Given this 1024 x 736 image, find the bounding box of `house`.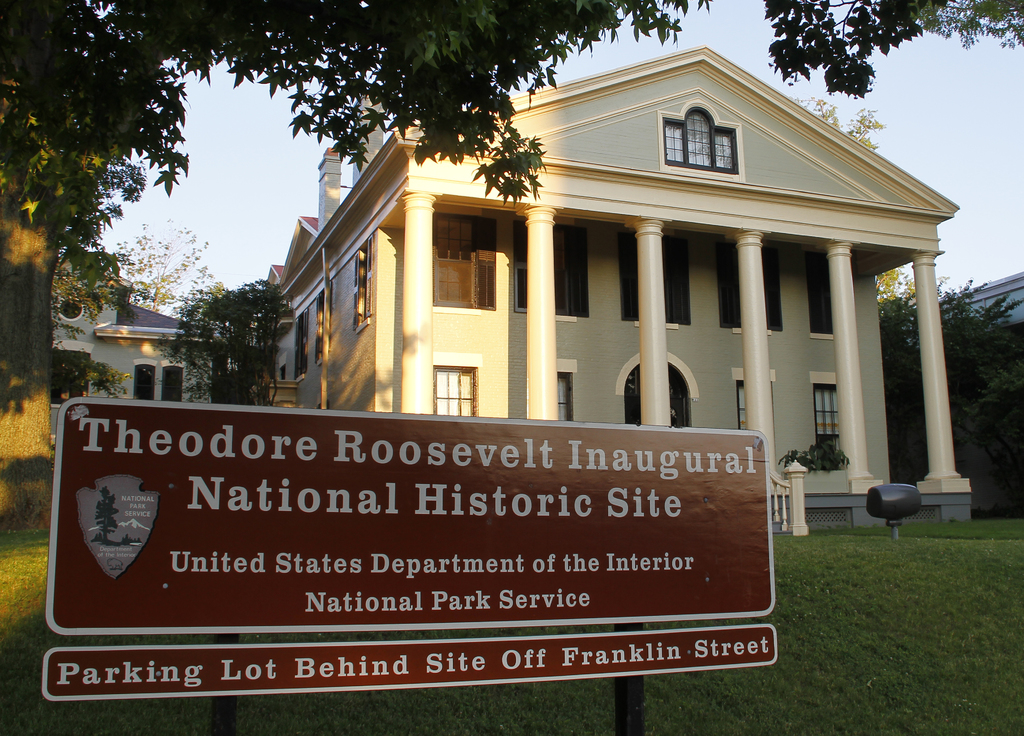
12:263:211:444.
